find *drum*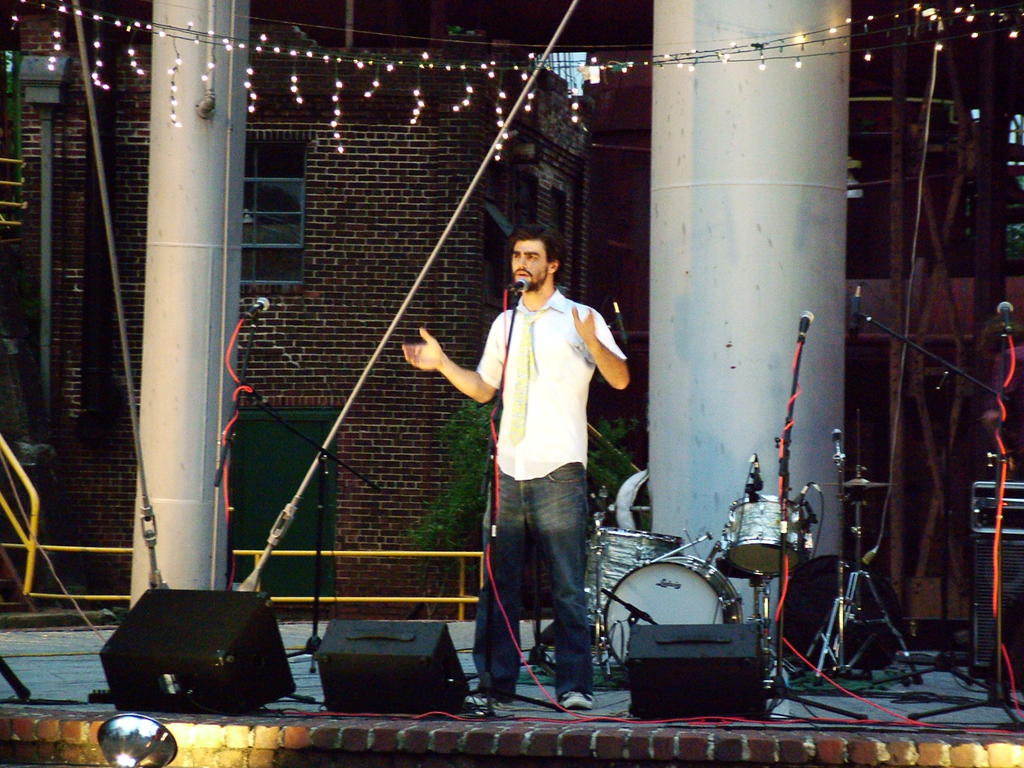
568,502,827,694
